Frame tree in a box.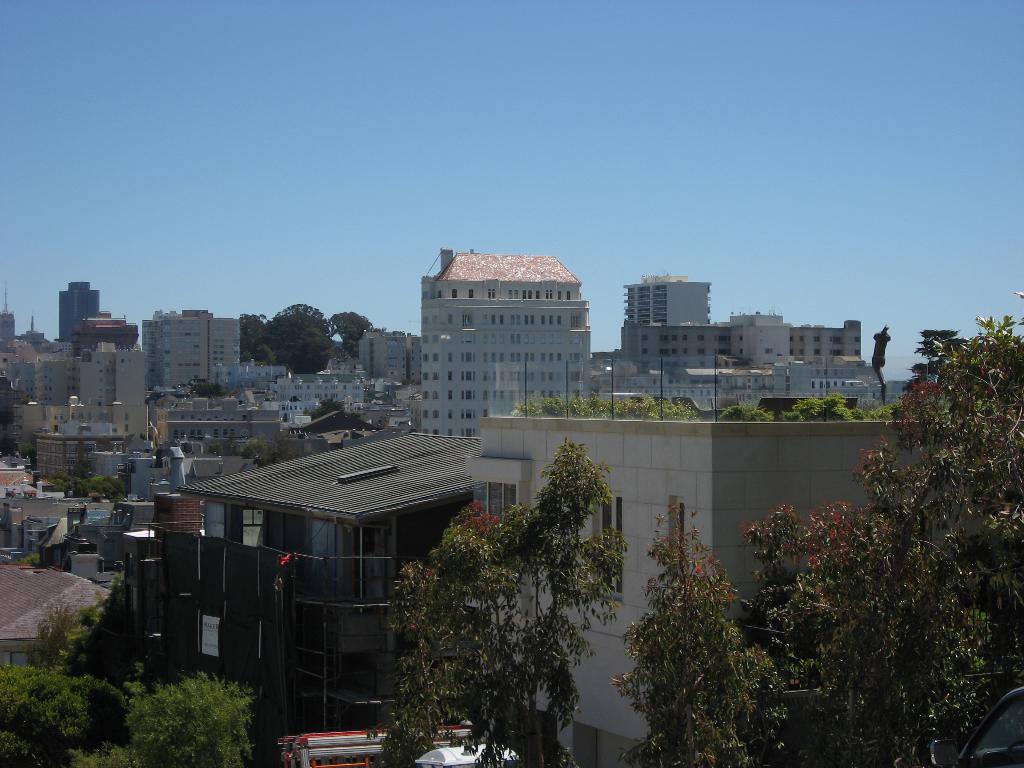
x1=237, y1=312, x2=258, y2=379.
